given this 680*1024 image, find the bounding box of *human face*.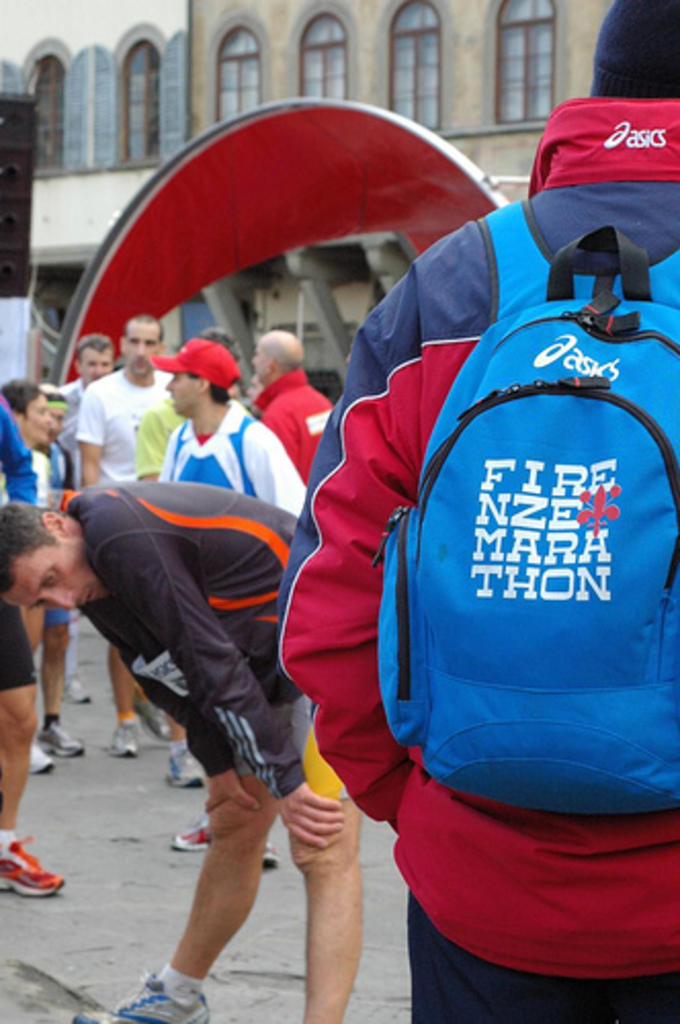
x1=20, y1=391, x2=55, y2=449.
